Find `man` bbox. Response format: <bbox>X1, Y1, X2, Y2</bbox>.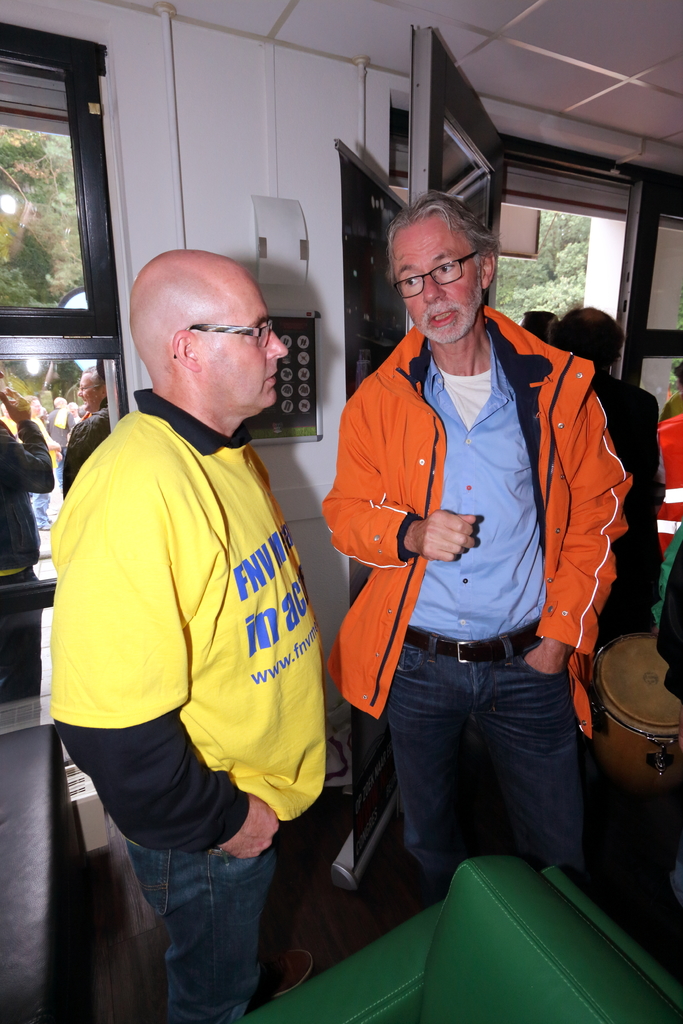
<bbox>321, 193, 631, 900</bbox>.
